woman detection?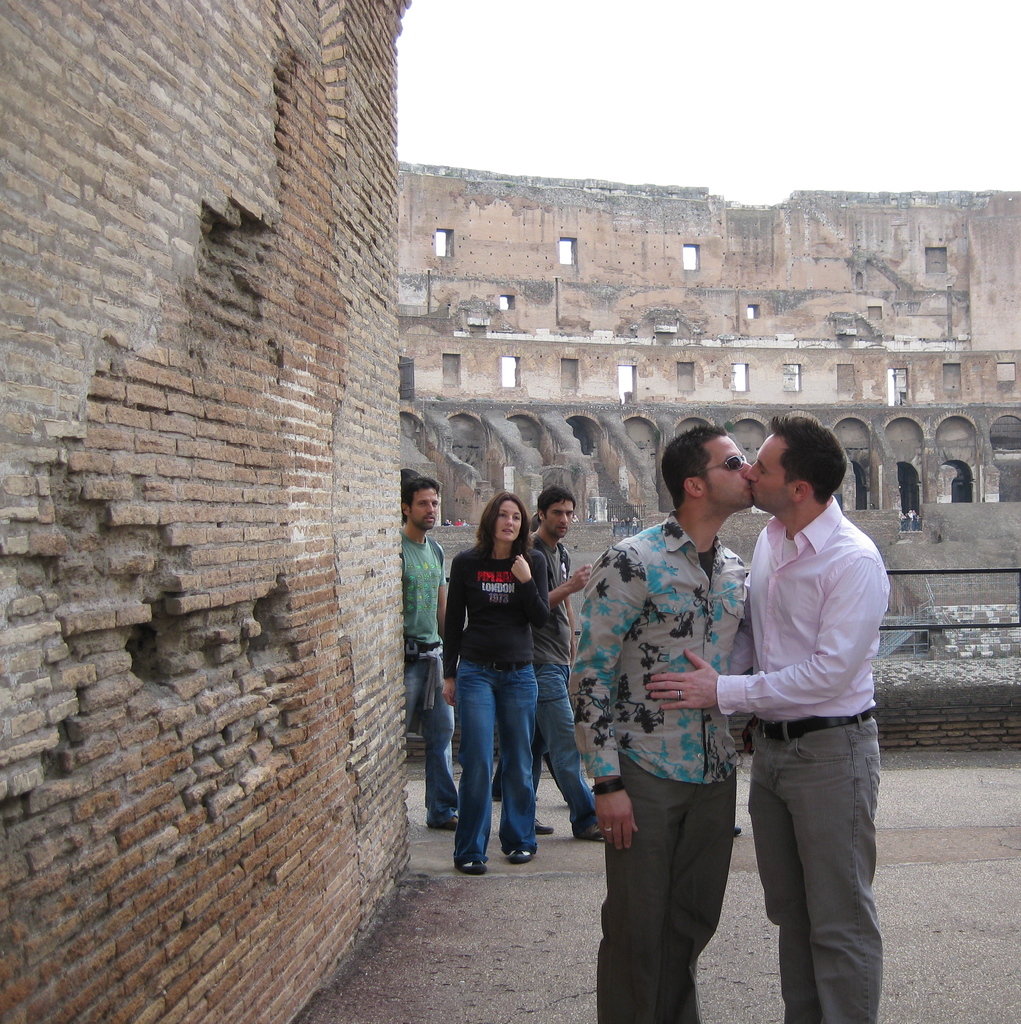
436 494 553 863
